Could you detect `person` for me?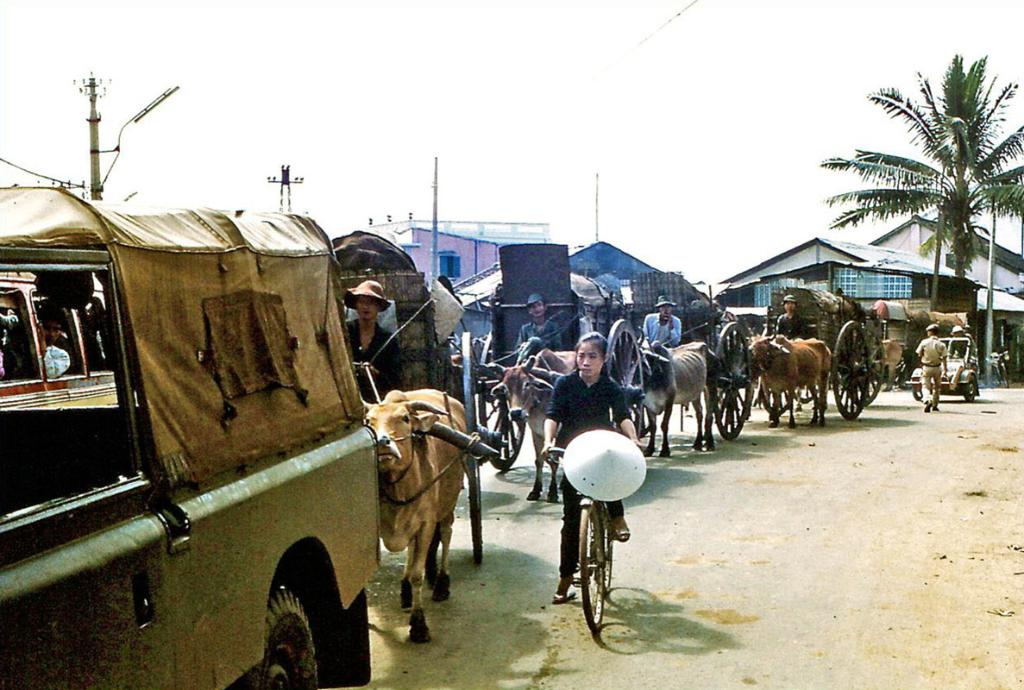
Detection result: bbox=(916, 324, 945, 410).
